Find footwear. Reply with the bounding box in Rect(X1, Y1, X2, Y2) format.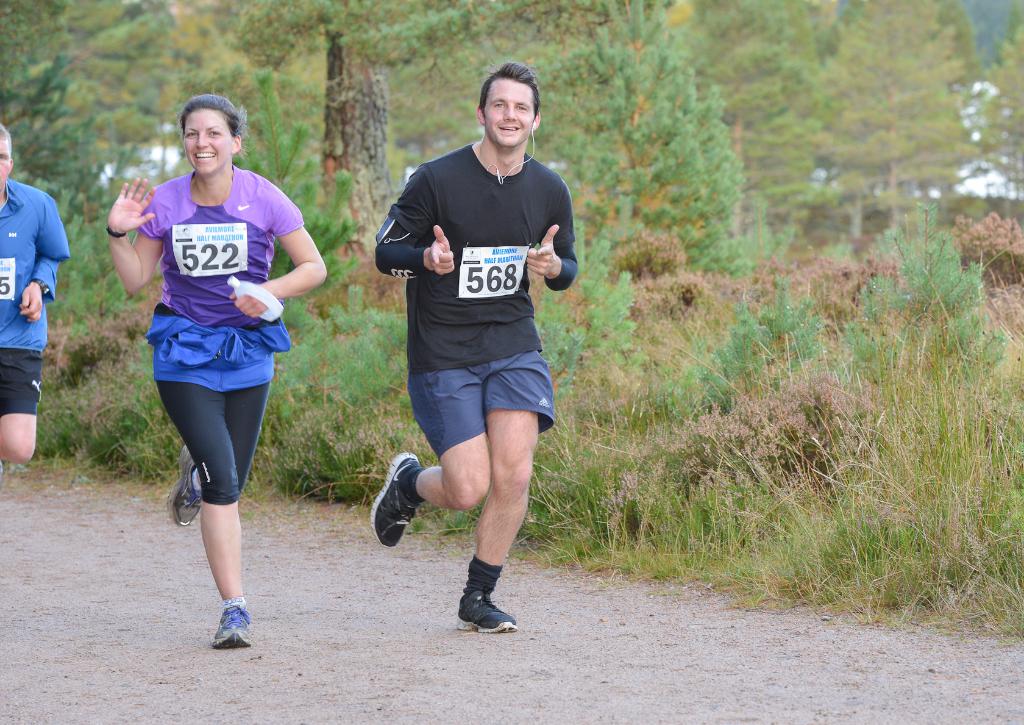
Rect(362, 468, 424, 561).
